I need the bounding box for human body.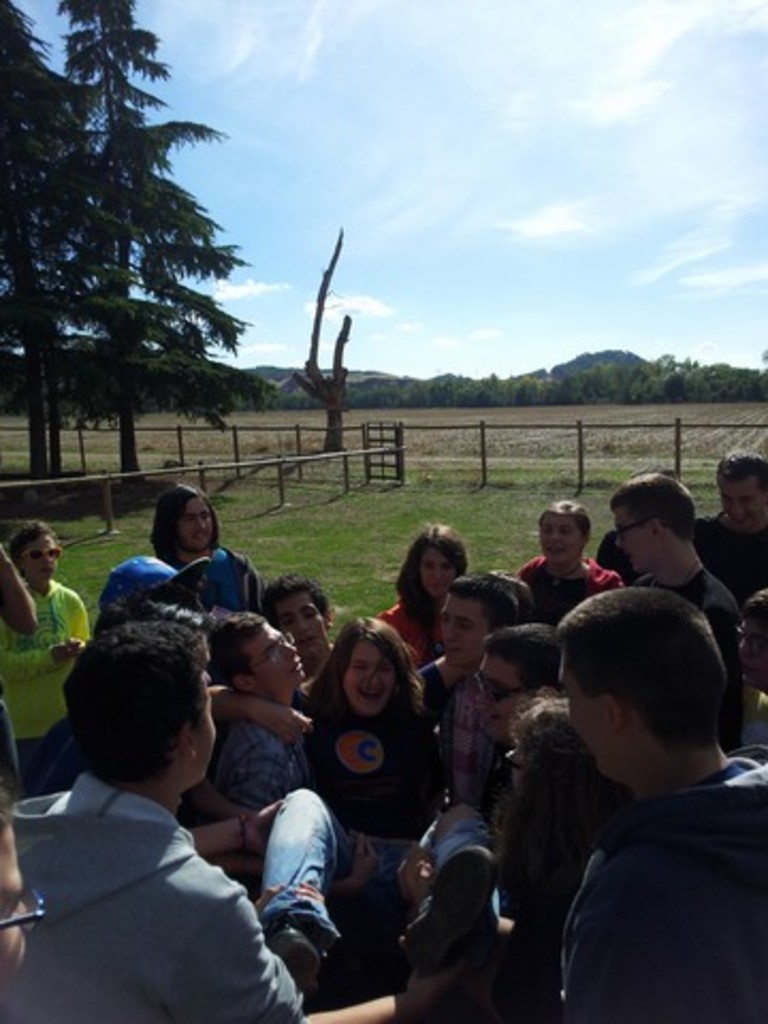
Here it is: (x1=0, y1=580, x2=75, y2=774).
